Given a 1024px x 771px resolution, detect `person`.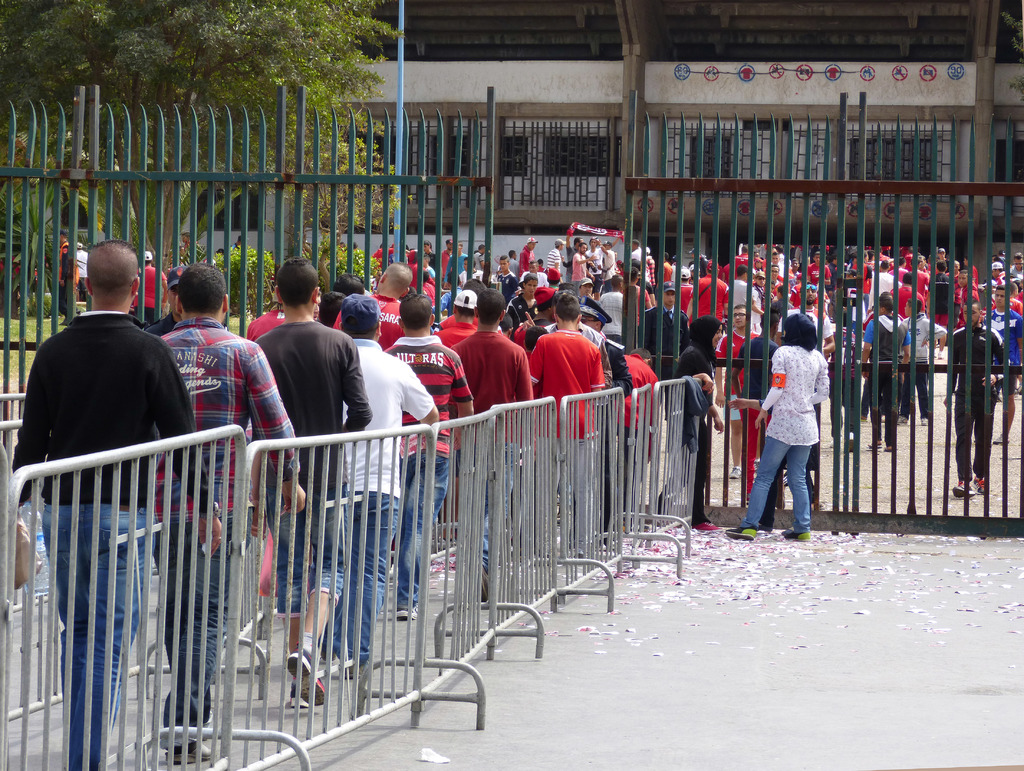
pyautogui.locateOnScreen(436, 282, 473, 344).
